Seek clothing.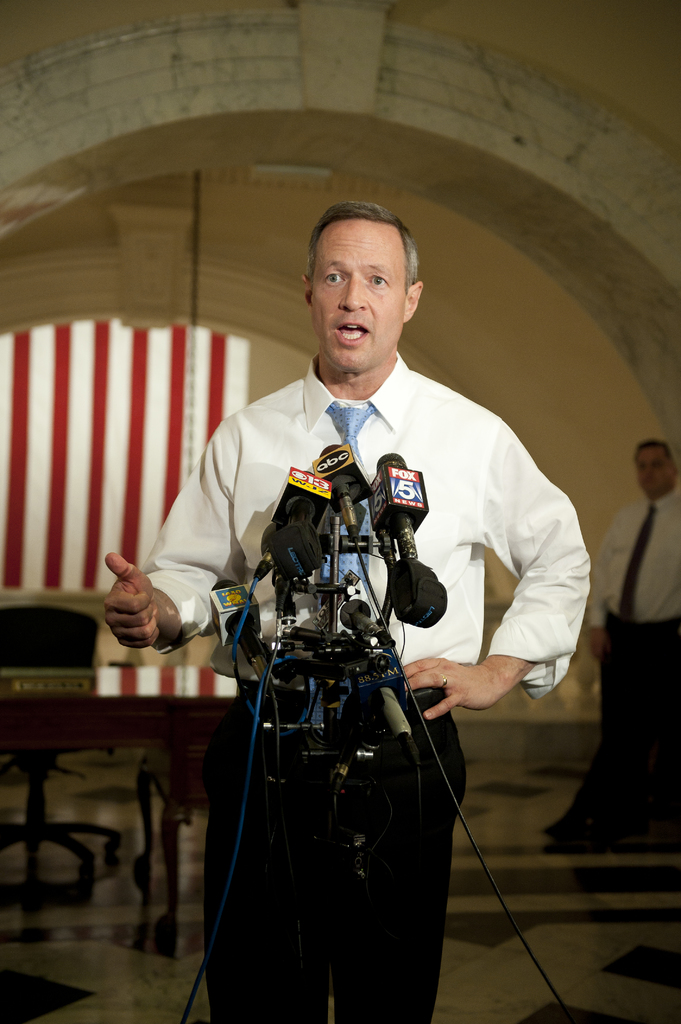
pyautogui.locateOnScreen(138, 353, 592, 703).
